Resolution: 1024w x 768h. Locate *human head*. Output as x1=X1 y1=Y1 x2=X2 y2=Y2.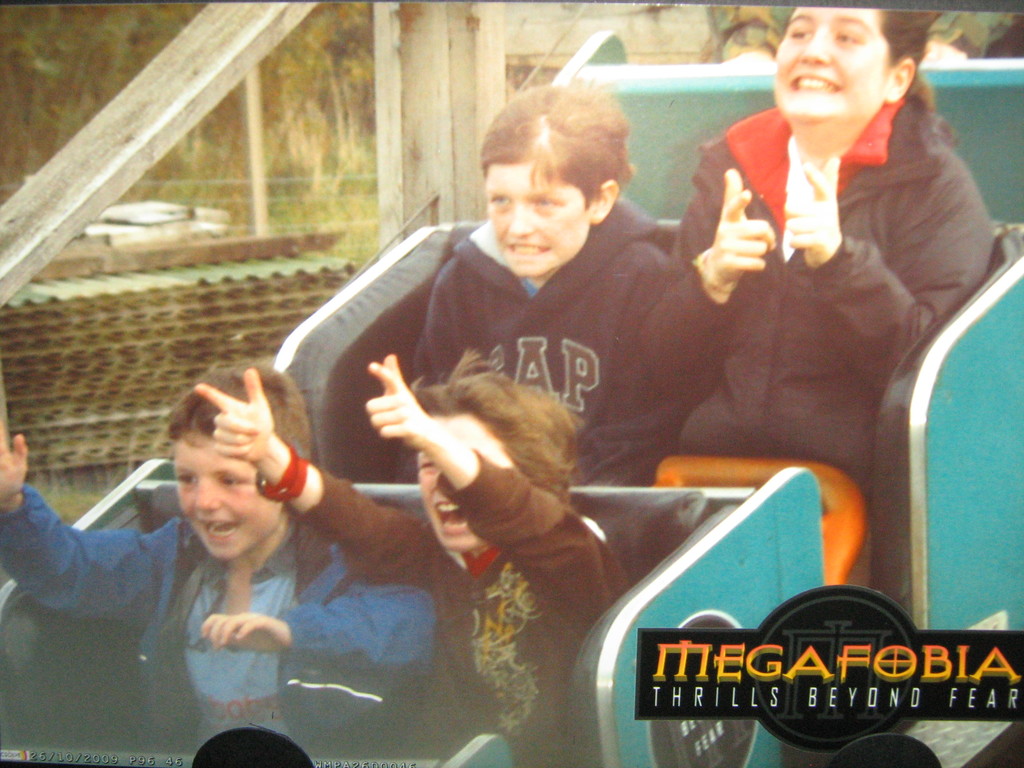
x1=408 y1=348 x2=586 y2=549.
